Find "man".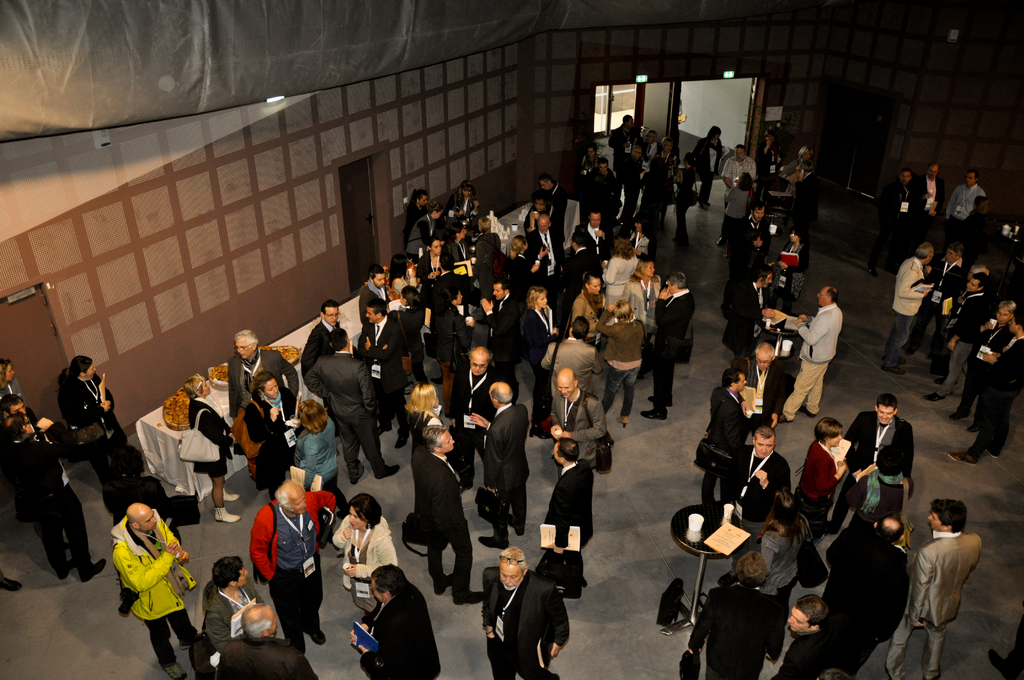
bbox=(607, 113, 642, 181).
